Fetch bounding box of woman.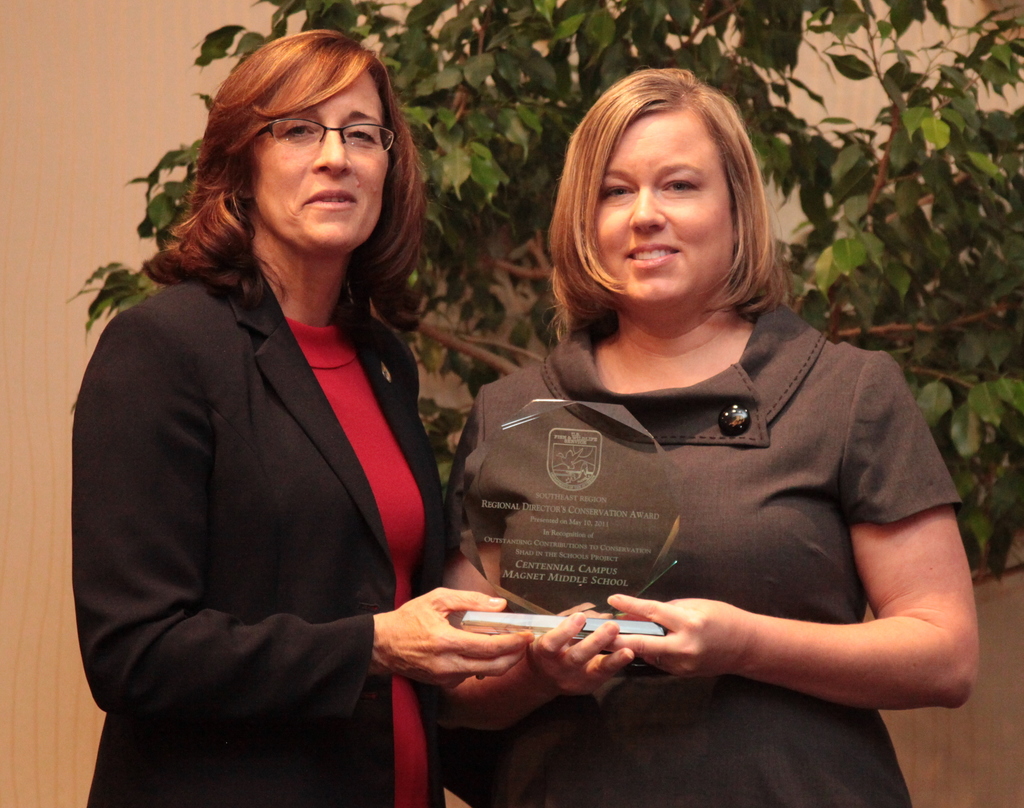
Bbox: (81, 37, 490, 779).
